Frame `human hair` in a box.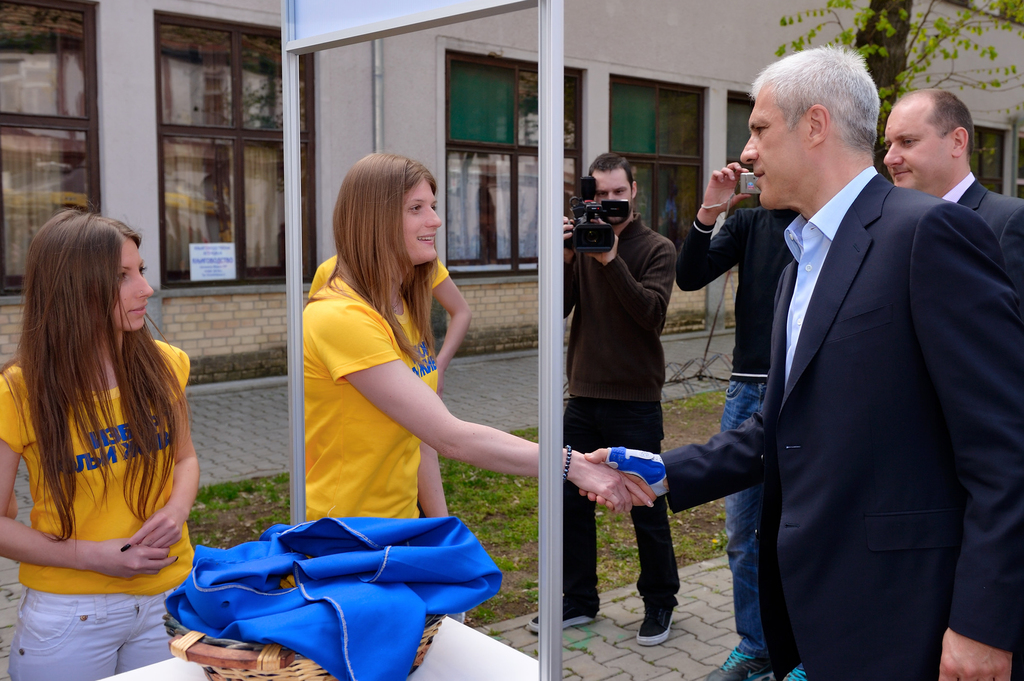
589,152,636,187.
